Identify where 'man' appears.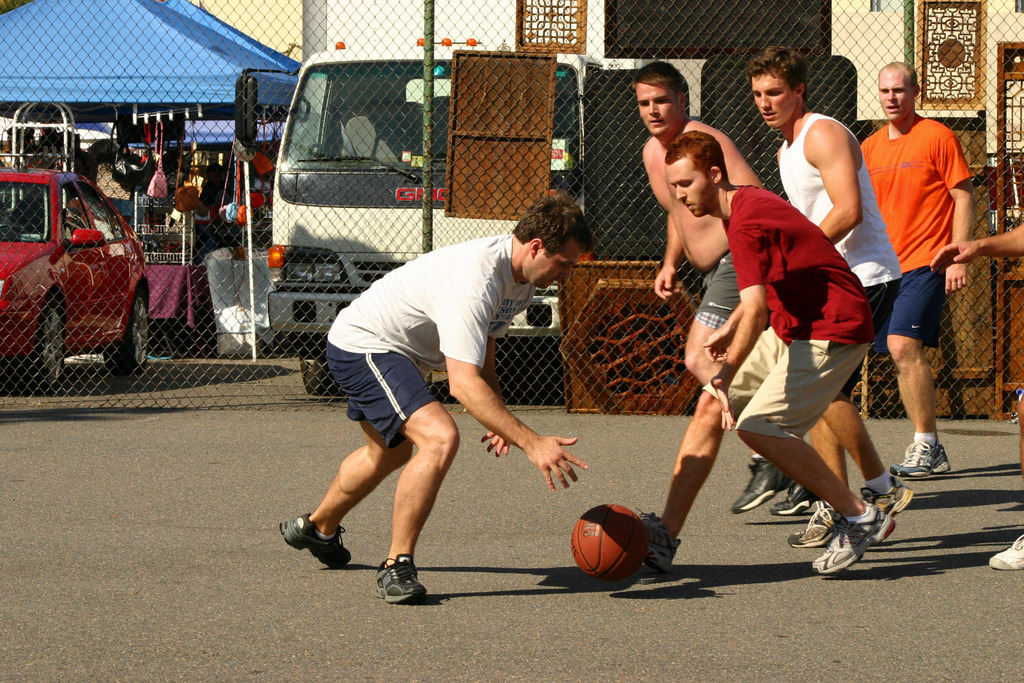
Appears at left=854, top=63, right=982, bottom=495.
